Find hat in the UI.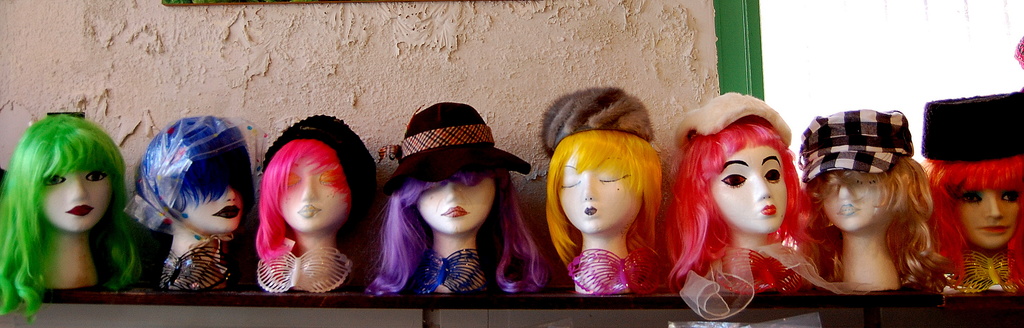
UI element at detection(797, 107, 913, 183).
